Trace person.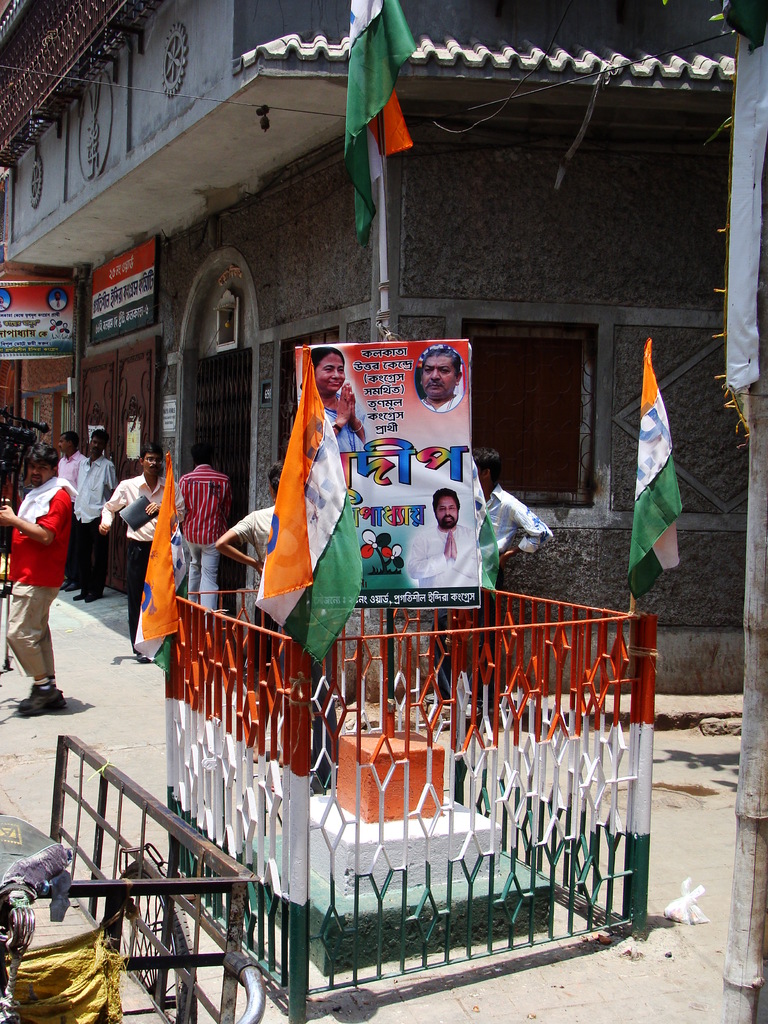
Traced to detection(408, 488, 476, 581).
